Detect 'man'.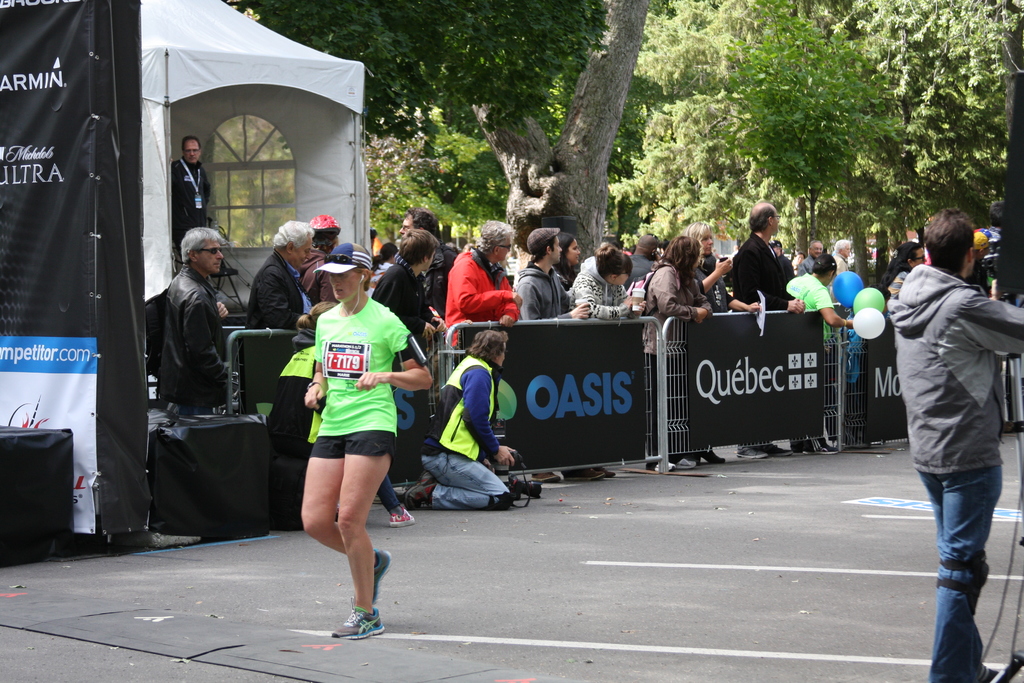
Detected at box(140, 230, 241, 416).
